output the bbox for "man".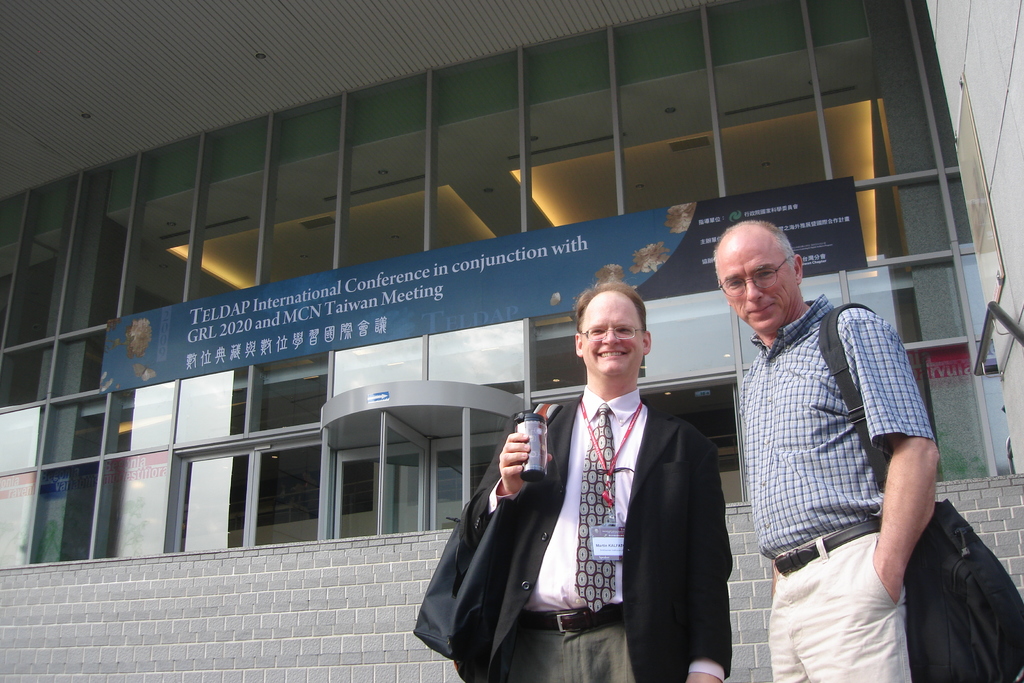
712 219 940 682.
